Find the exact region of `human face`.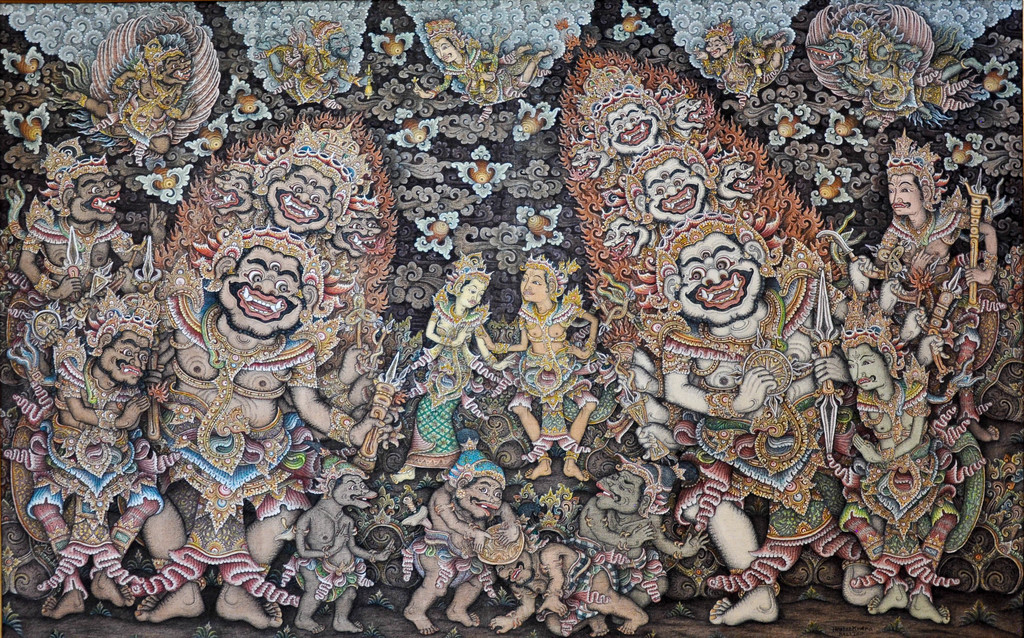
Exact region: [643,157,705,221].
